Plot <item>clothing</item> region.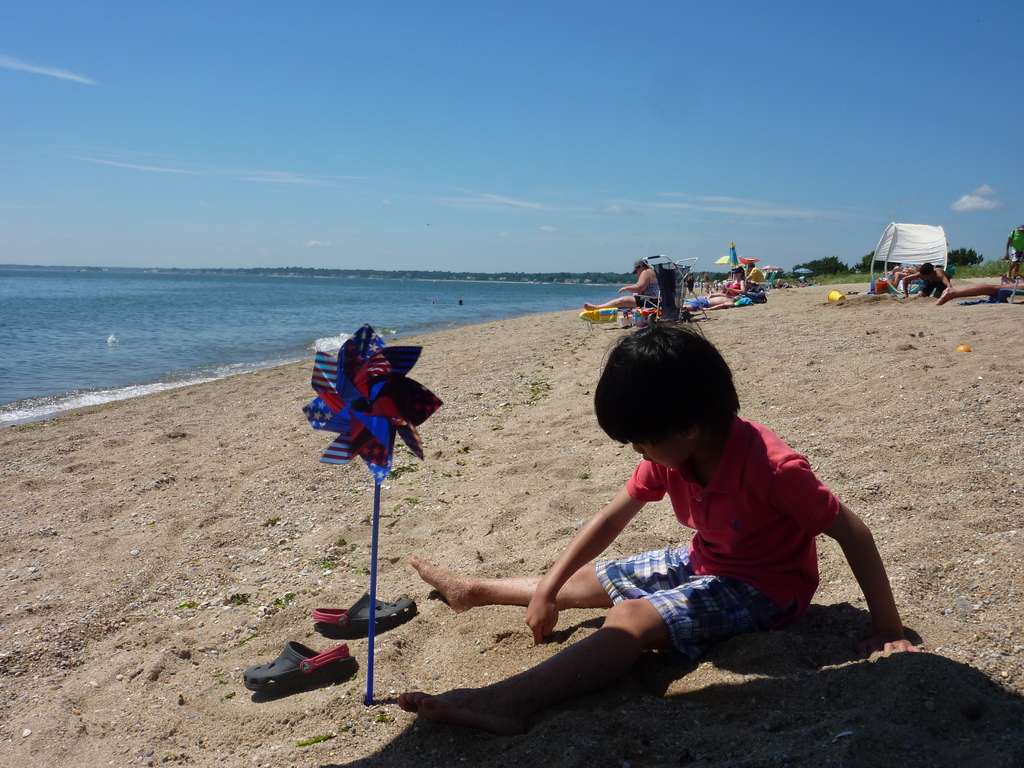
Plotted at x1=749 y1=268 x2=765 y2=285.
